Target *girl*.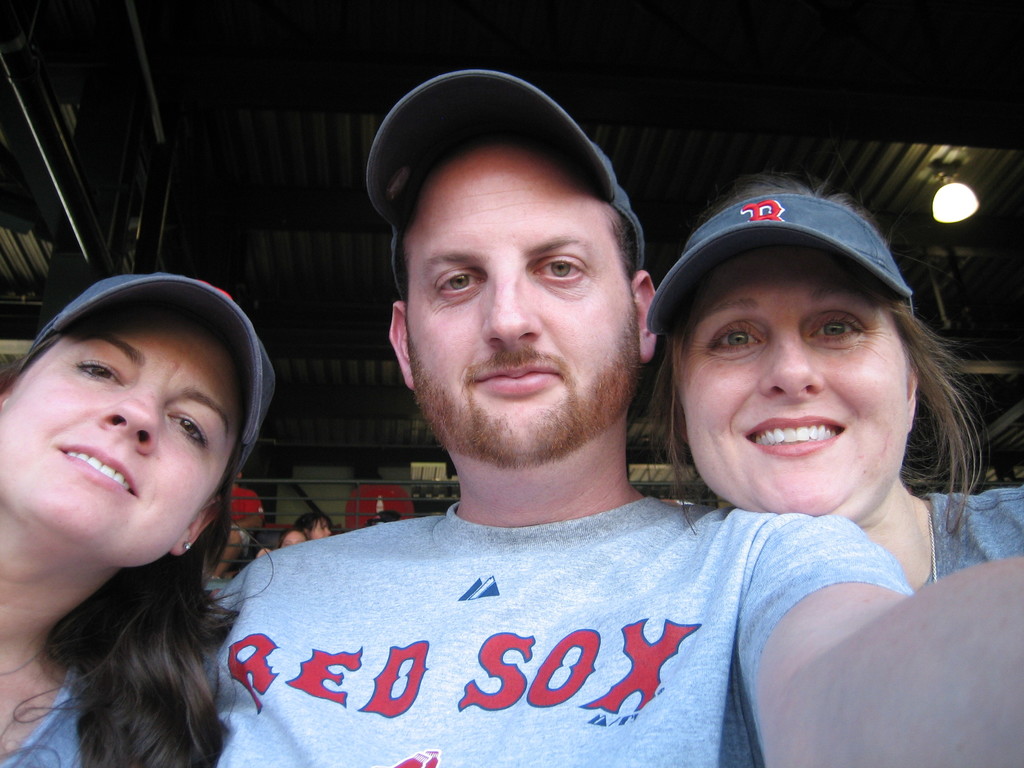
Target region: rect(276, 523, 310, 553).
